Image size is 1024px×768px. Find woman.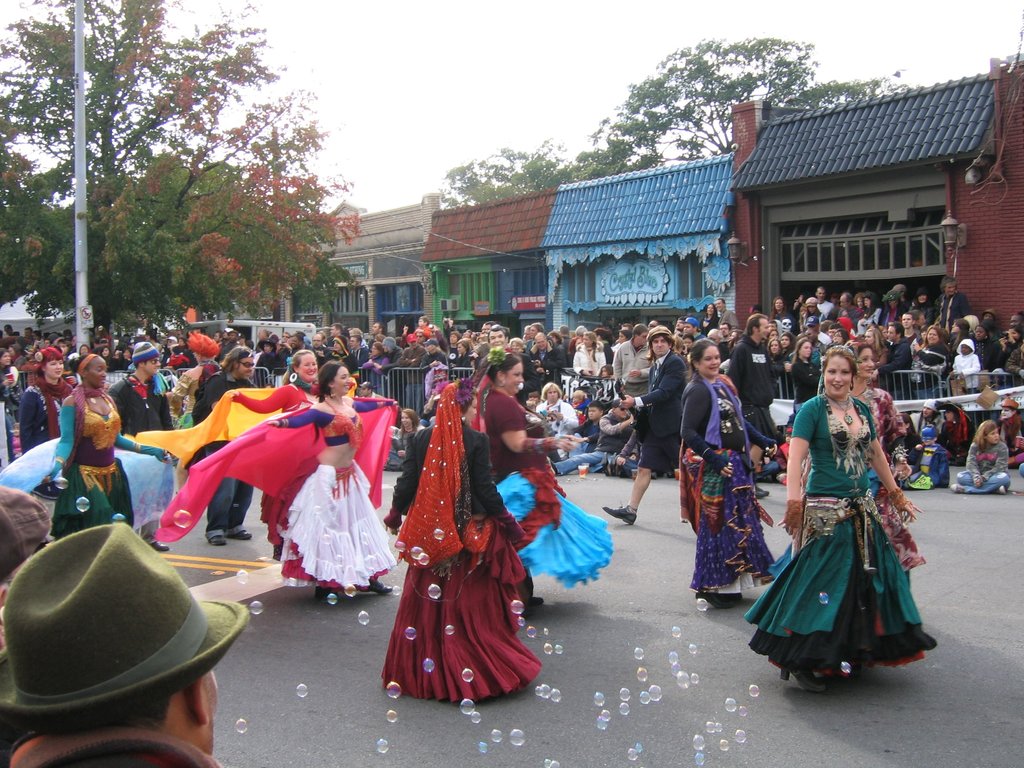
detection(510, 339, 524, 353).
